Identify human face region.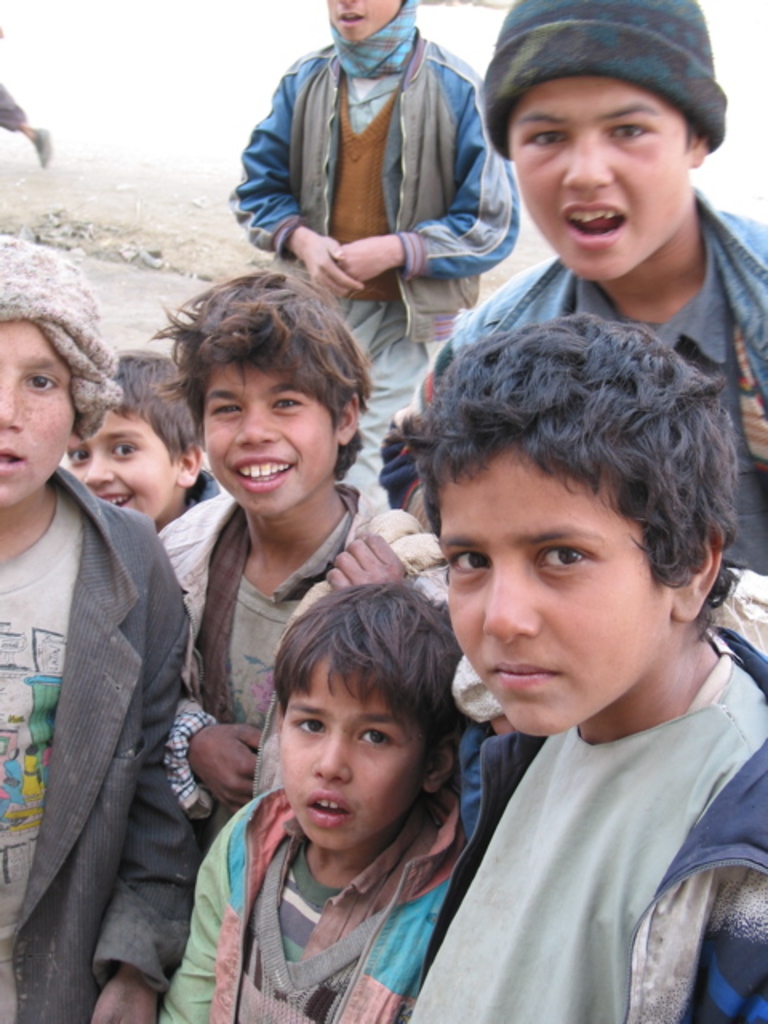
Region: select_region(277, 678, 430, 853).
